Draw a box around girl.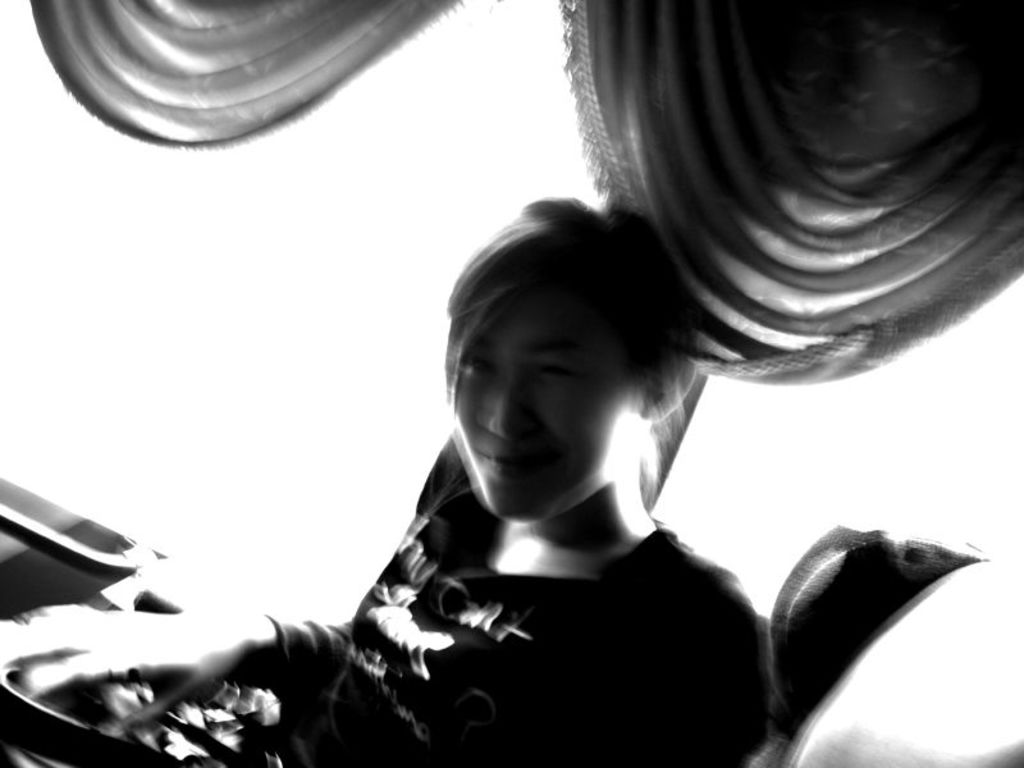
bbox(28, 195, 769, 767).
